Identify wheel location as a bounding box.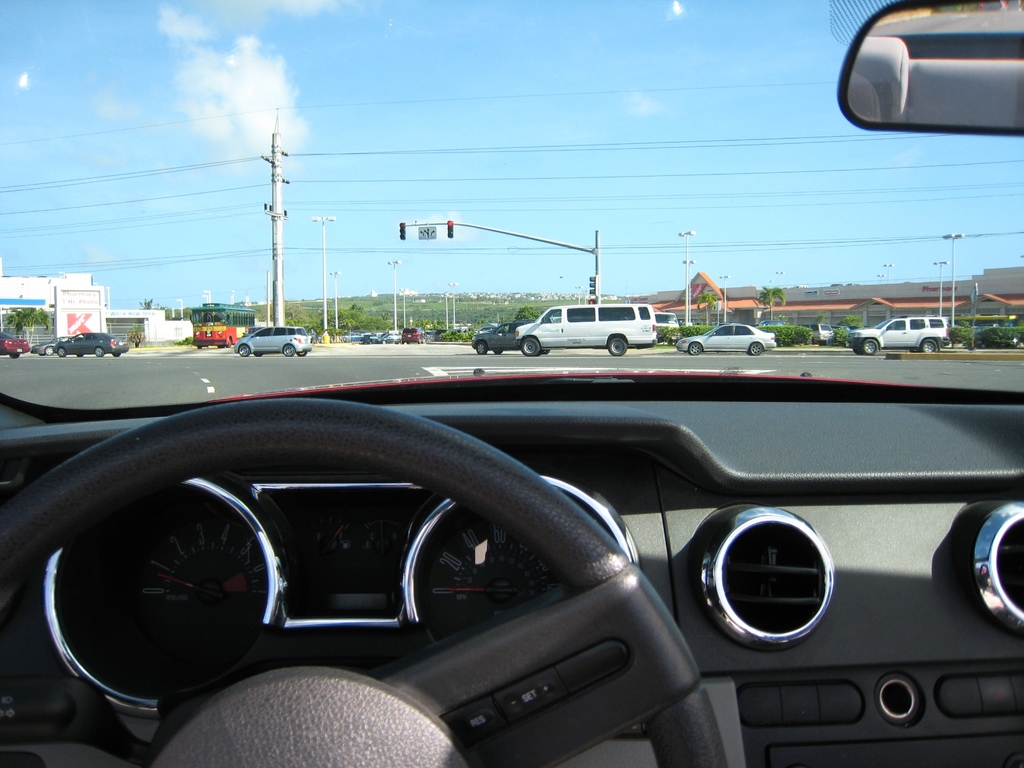
Rect(44, 346, 53, 354).
